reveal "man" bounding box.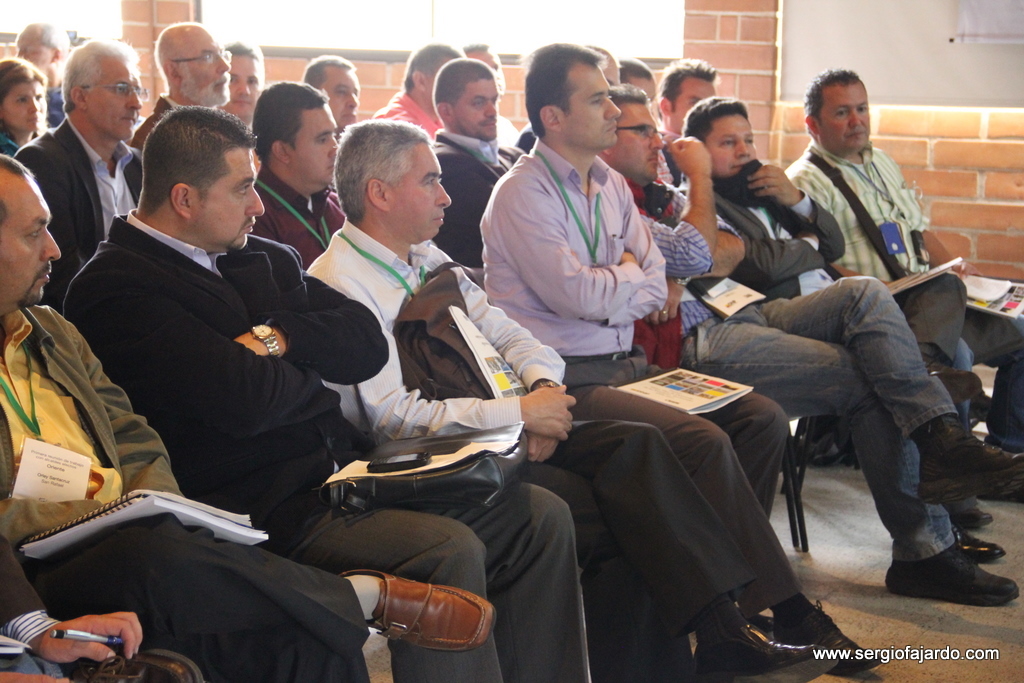
Revealed: l=220, t=38, r=263, b=126.
